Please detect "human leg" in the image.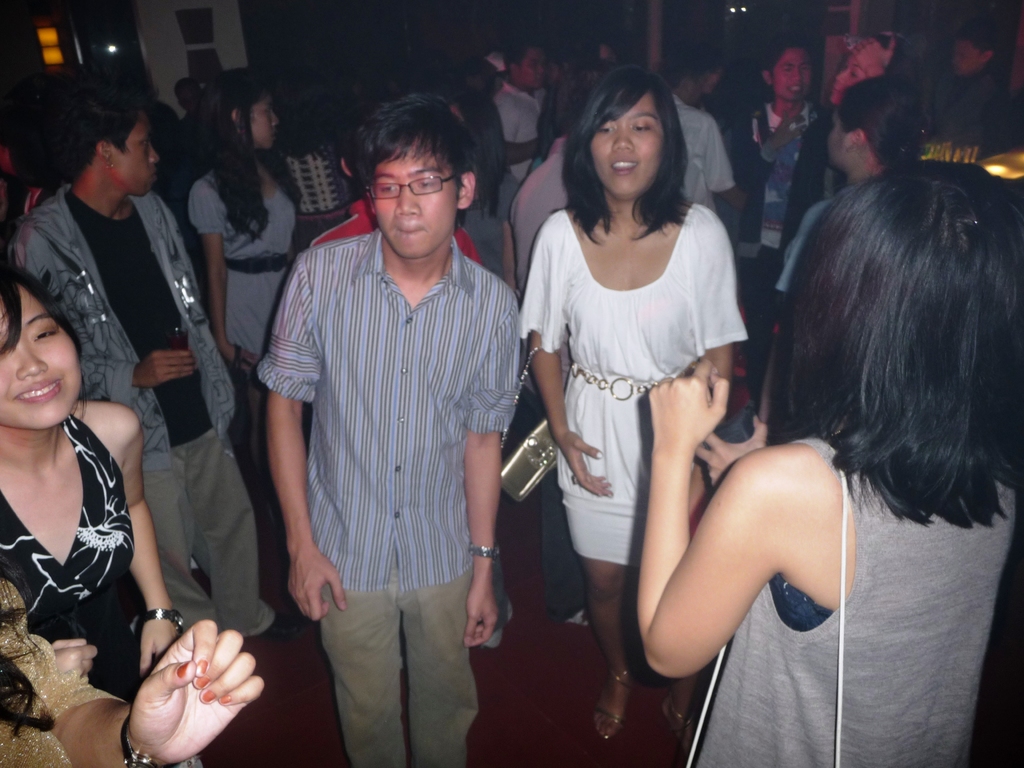
{"x1": 646, "y1": 425, "x2": 708, "y2": 762}.
